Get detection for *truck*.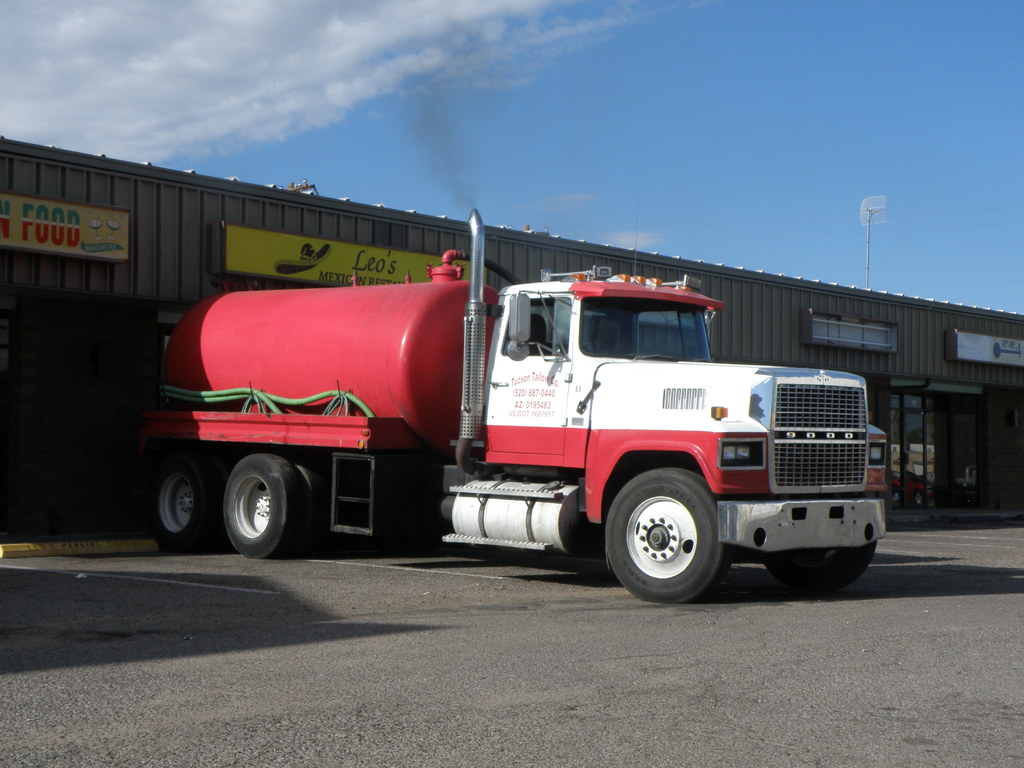
Detection: detection(137, 207, 888, 604).
